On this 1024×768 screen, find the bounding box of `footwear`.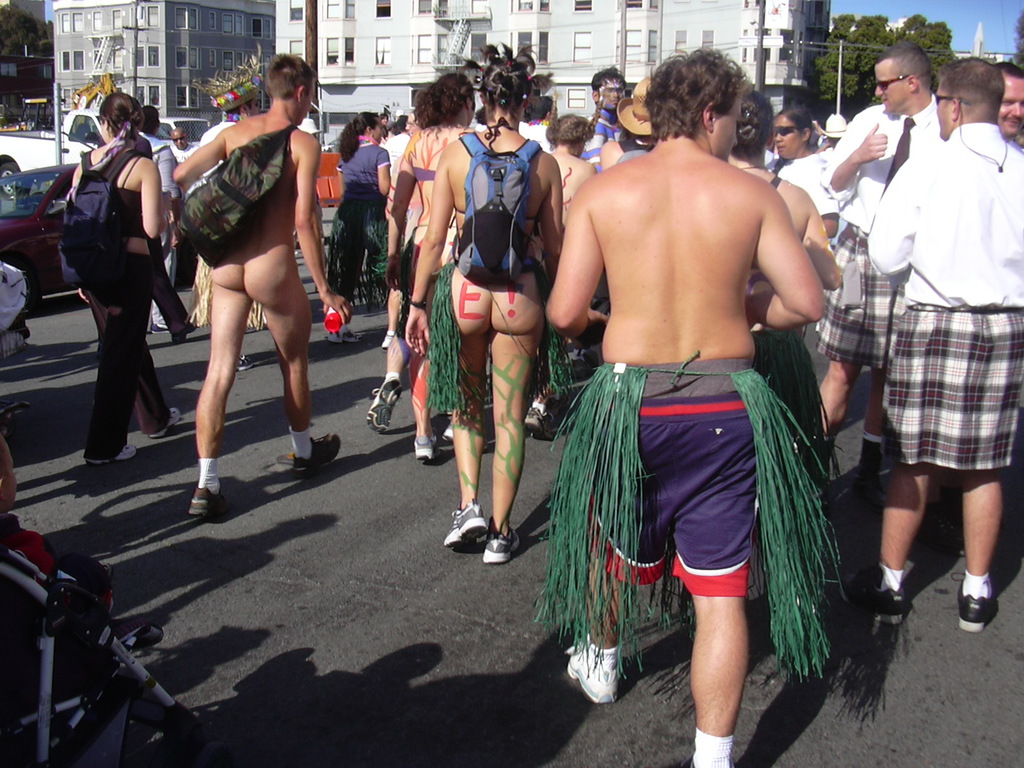
Bounding box: rect(480, 523, 521, 565).
